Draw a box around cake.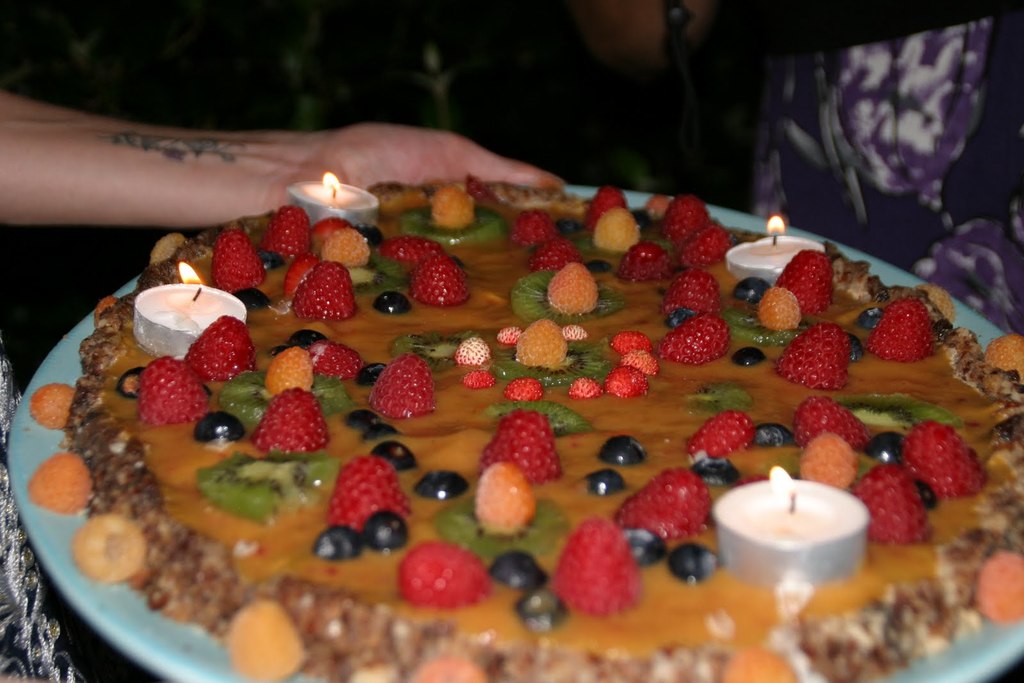
x1=25 y1=173 x2=1023 y2=682.
